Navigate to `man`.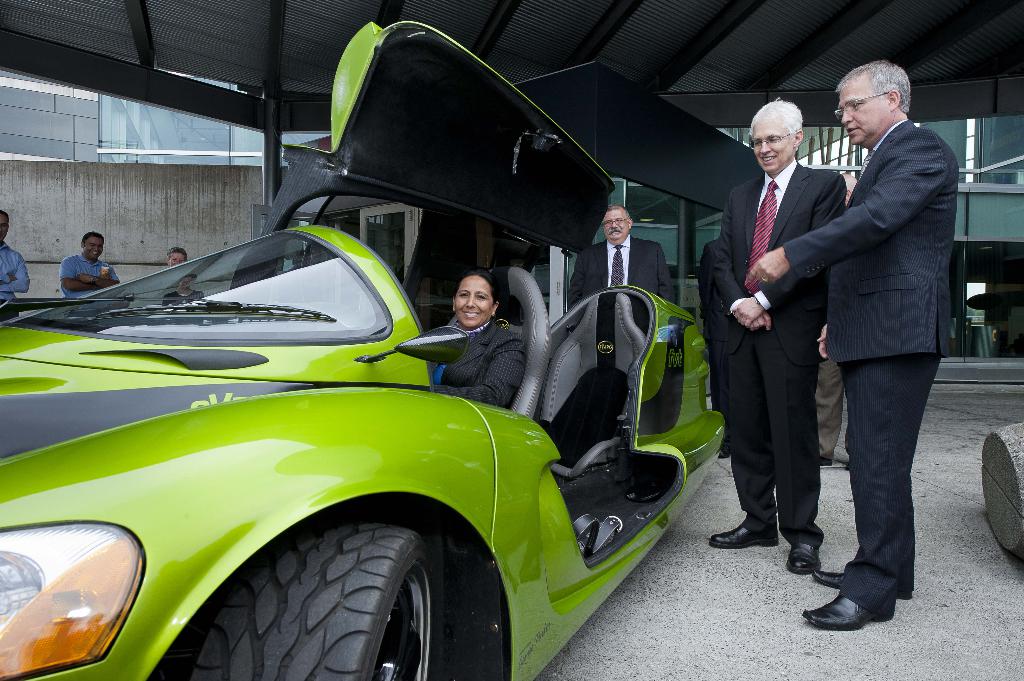
Navigation target: {"left": 565, "top": 204, "right": 675, "bottom": 314}.
